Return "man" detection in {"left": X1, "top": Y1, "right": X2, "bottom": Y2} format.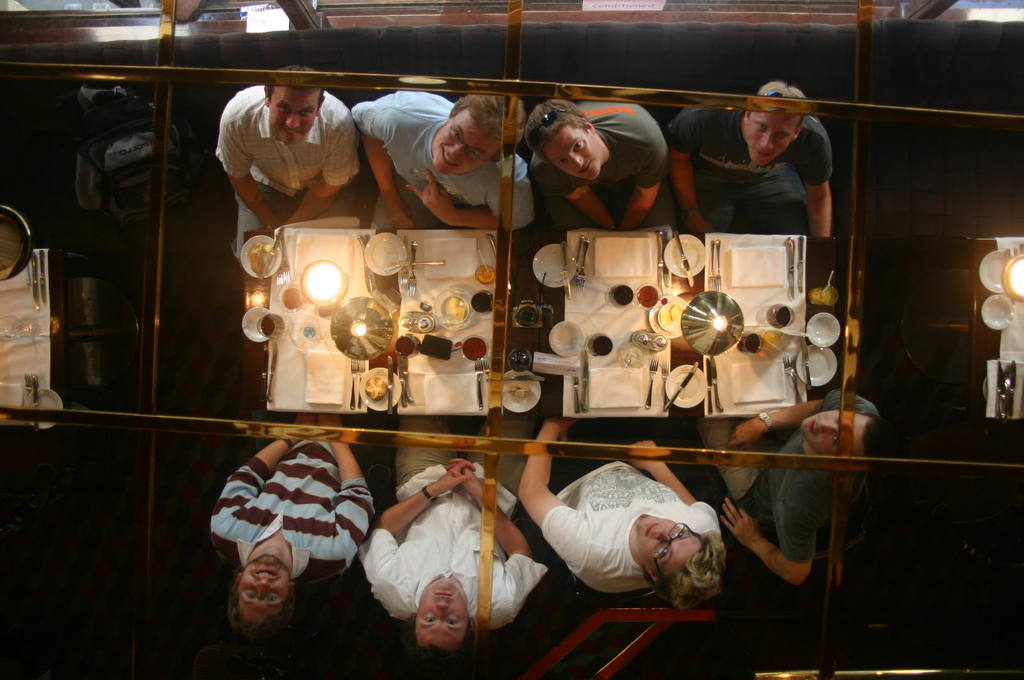
{"left": 196, "top": 79, "right": 371, "bottom": 232}.
